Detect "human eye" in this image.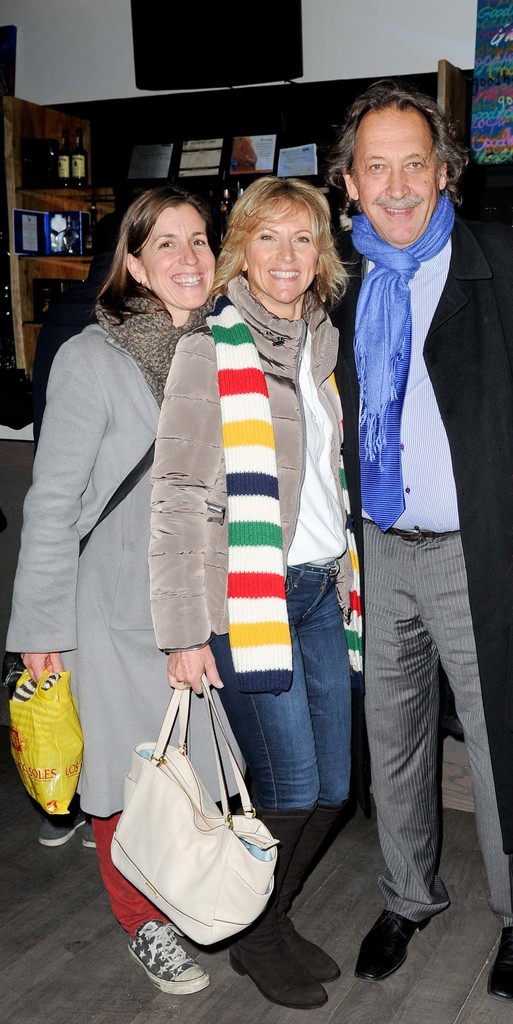
Detection: (251,219,275,250).
